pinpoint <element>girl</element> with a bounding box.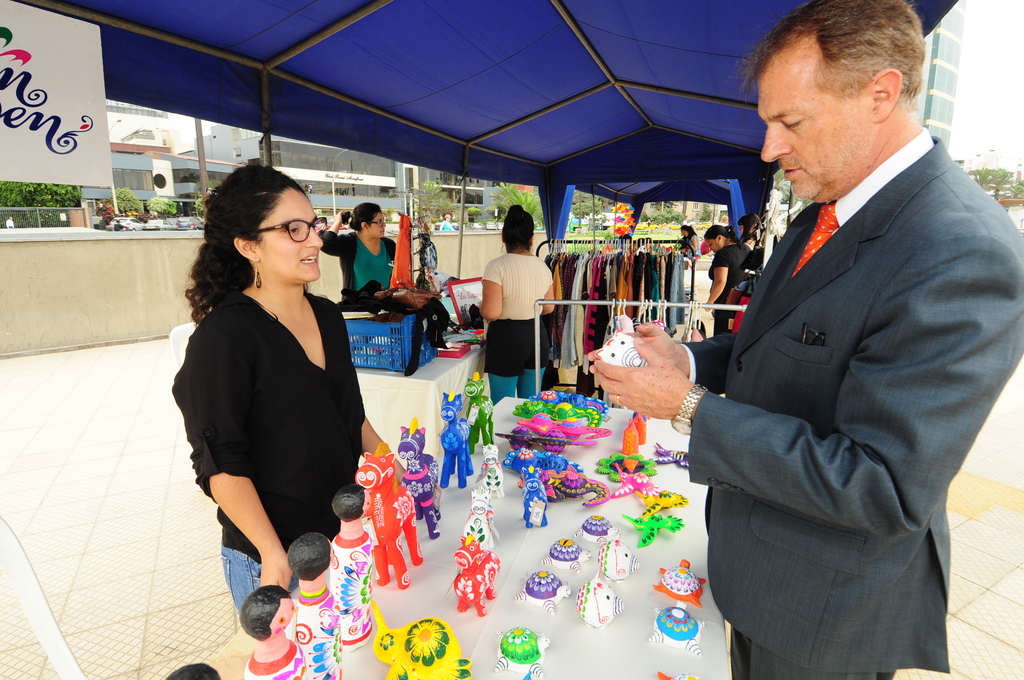
x1=168 y1=156 x2=406 y2=635.
